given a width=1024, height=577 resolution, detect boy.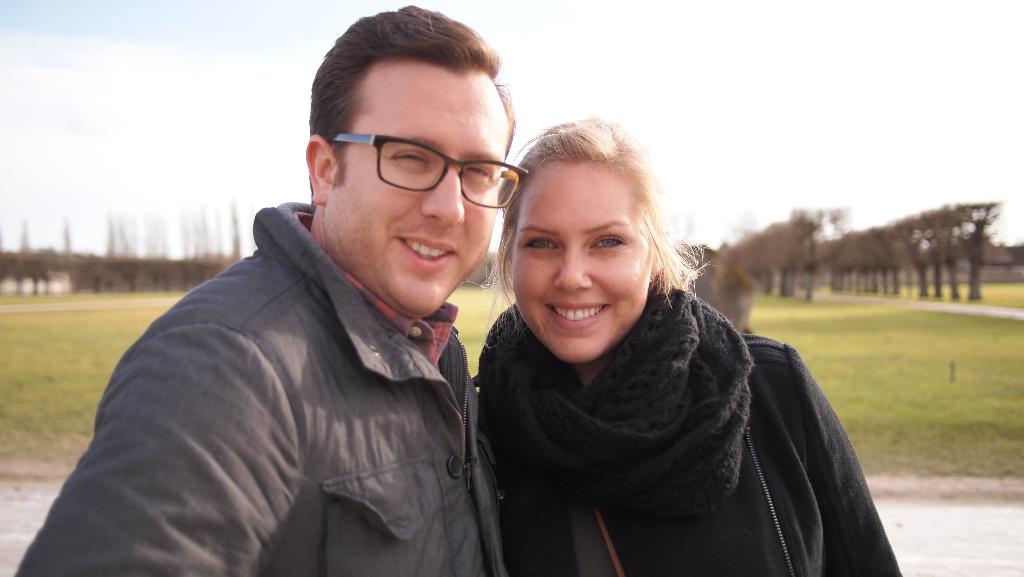
(13,3,510,576).
